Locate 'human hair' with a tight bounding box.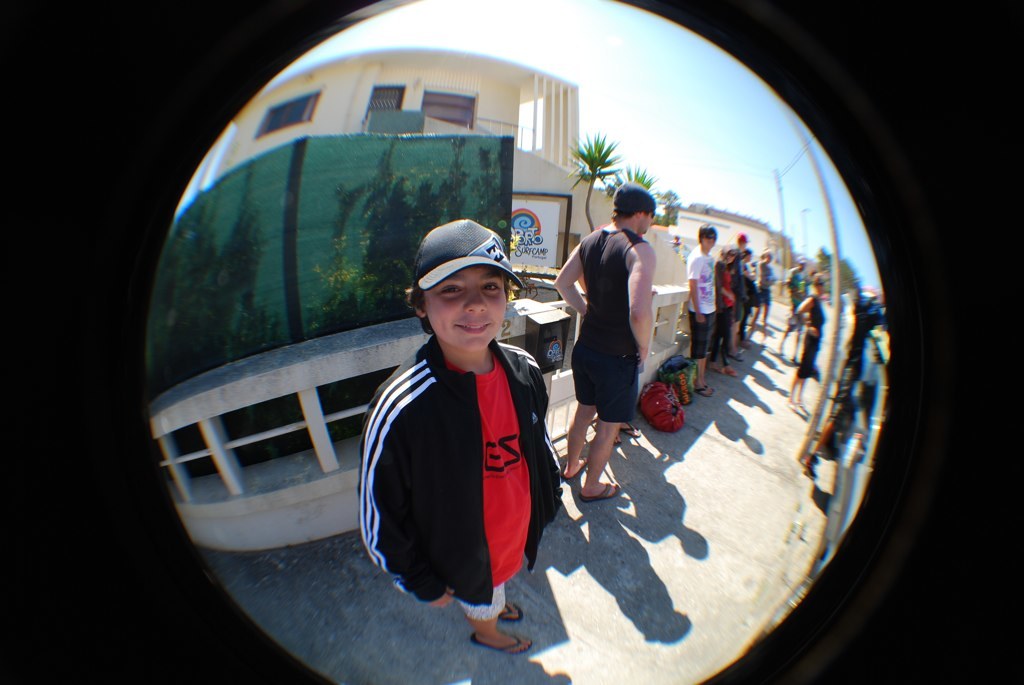
x1=699 y1=222 x2=716 y2=243.
